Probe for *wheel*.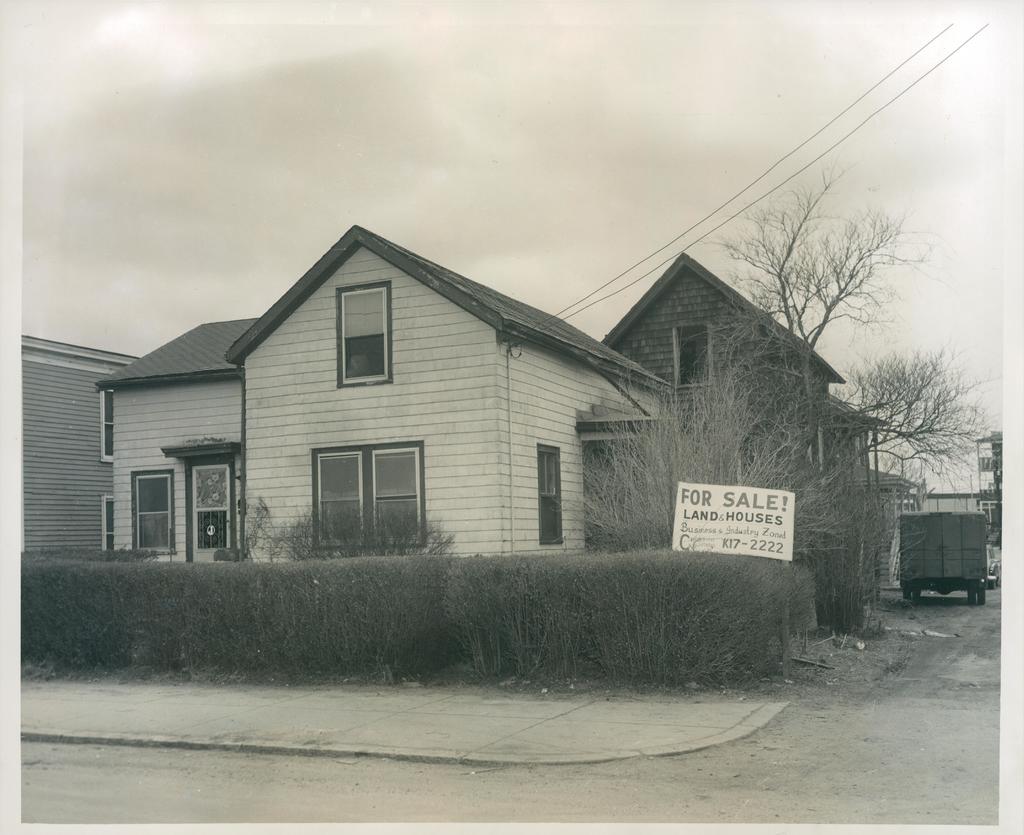
Probe result: (979, 583, 988, 606).
